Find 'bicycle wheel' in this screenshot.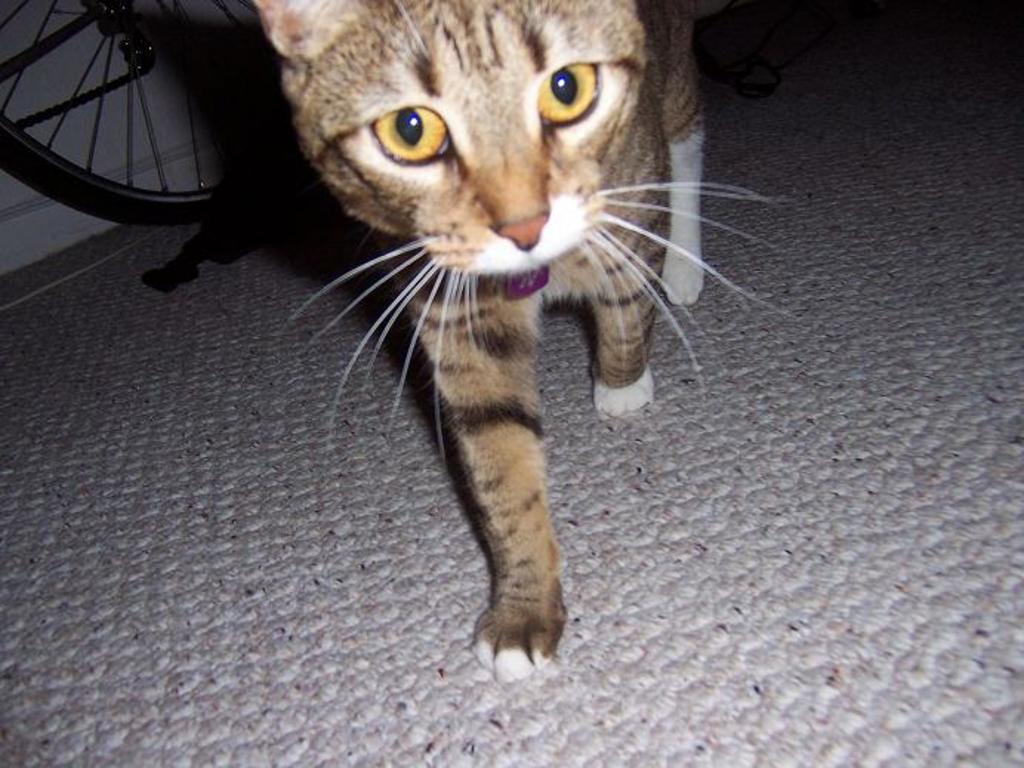
The bounding box for 'bicycle wheel' is 3, 0, 228, 212.
